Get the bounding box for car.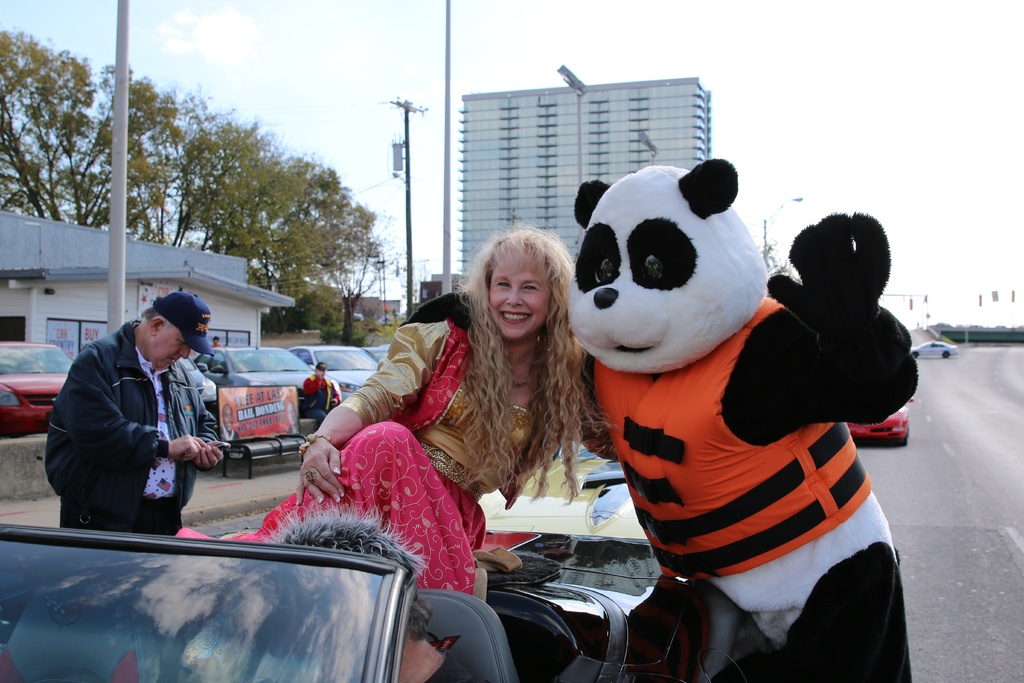
0,340,73,436.
